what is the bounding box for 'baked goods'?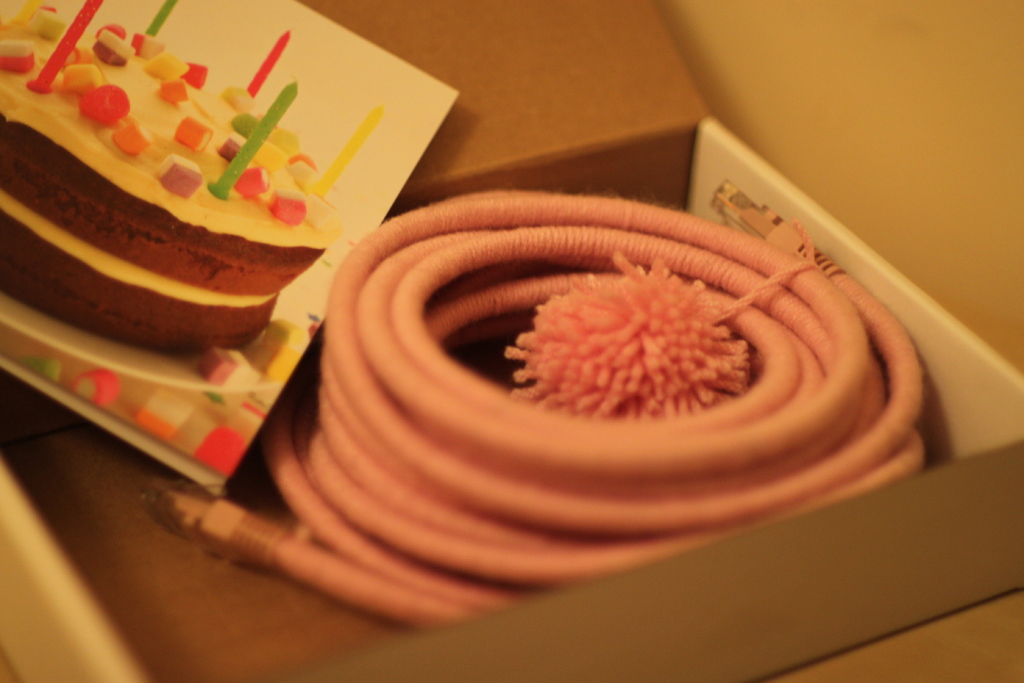
{"left": 0, "top": 0, "right": 346, "bottom": 358}.
